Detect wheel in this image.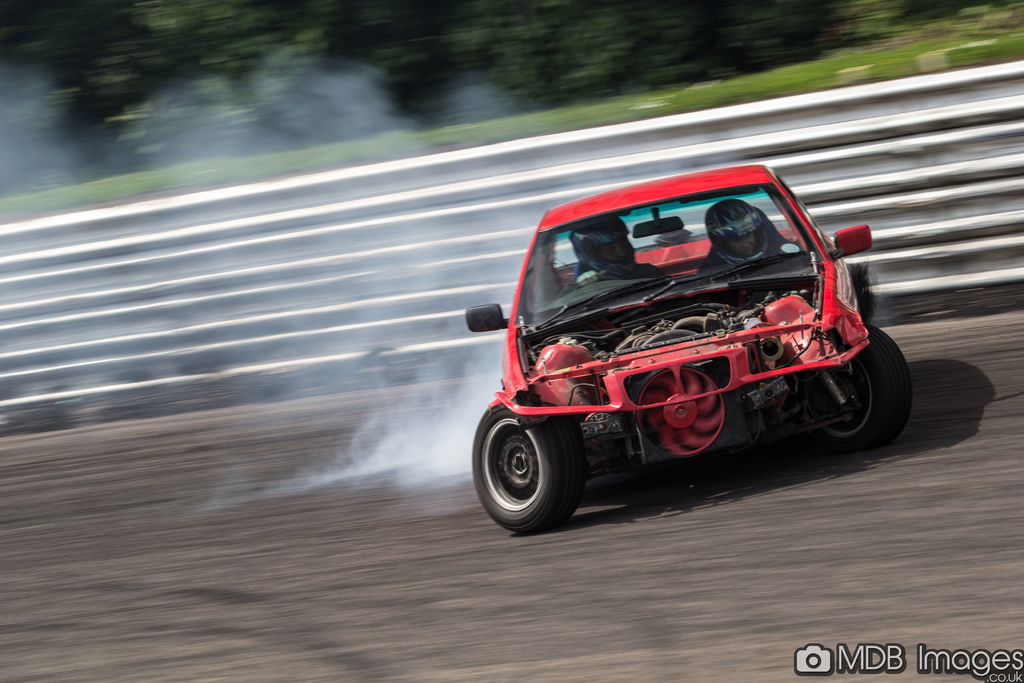
Detection: [804, 331, 911, 446].
